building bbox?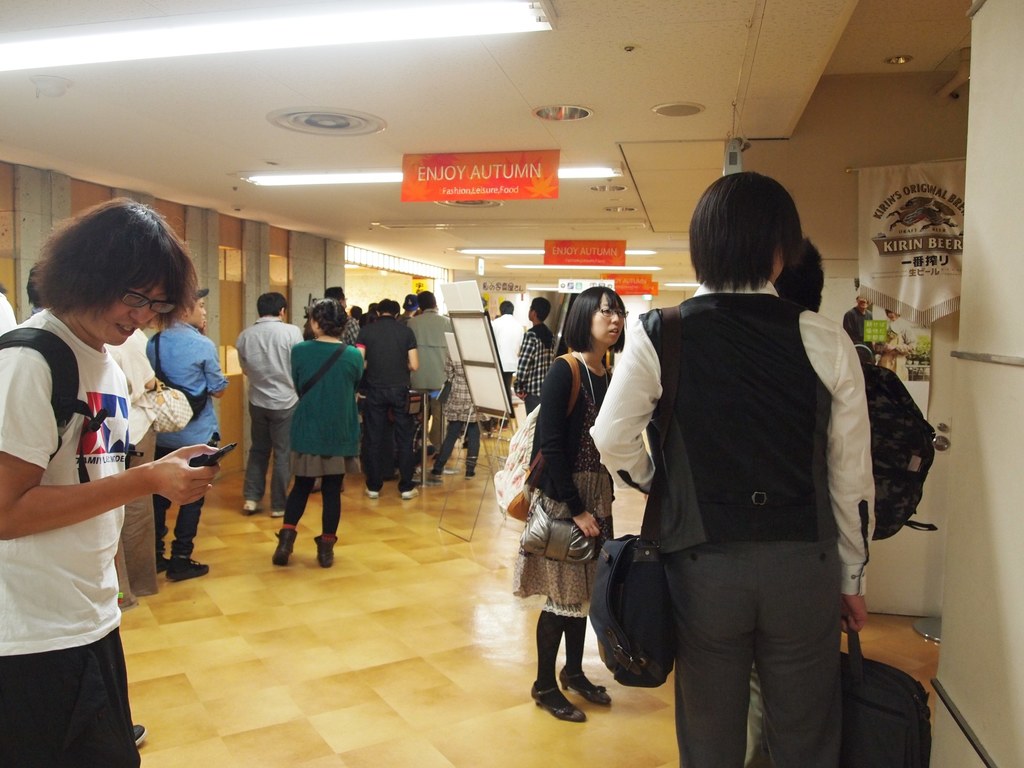
(x1=0, y1=0, x2=1023, y2=766)
